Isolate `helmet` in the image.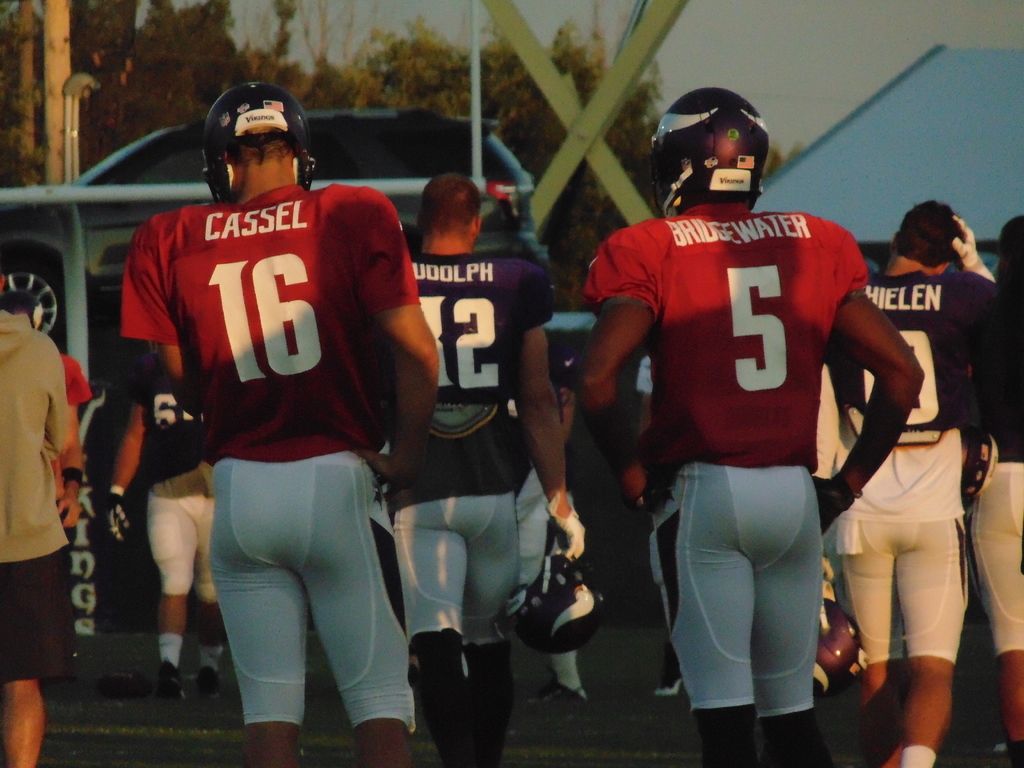
Isolated region: region(207, 83, 321, 187).
